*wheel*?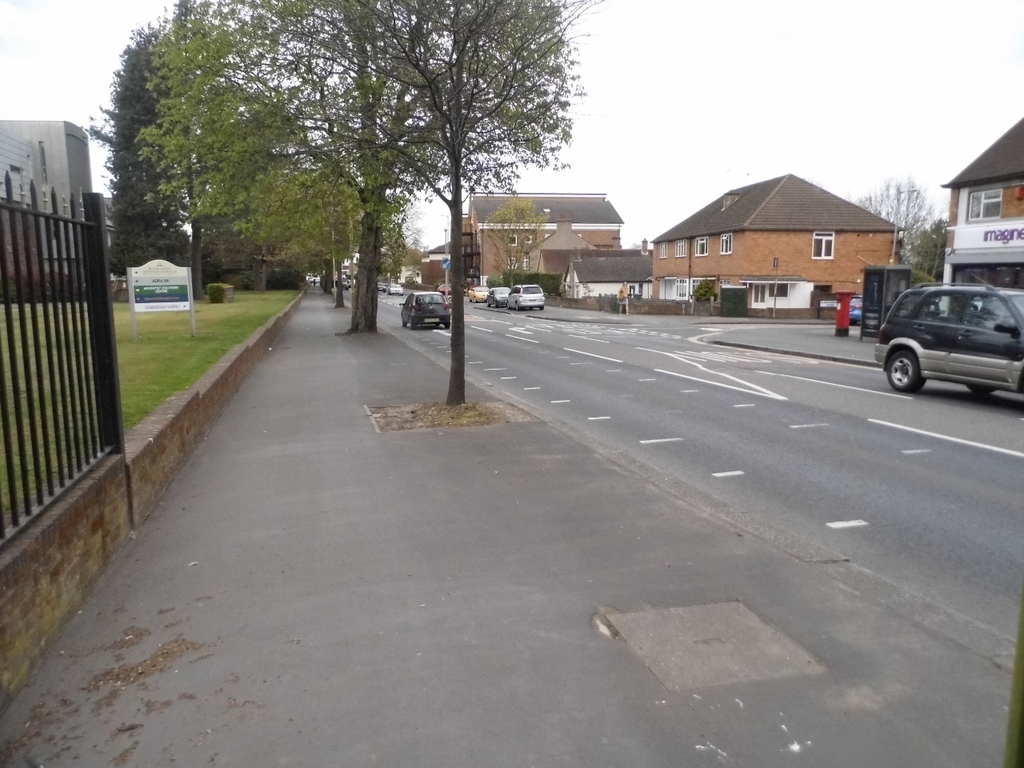
bbox(964, 383, 996, 397)
